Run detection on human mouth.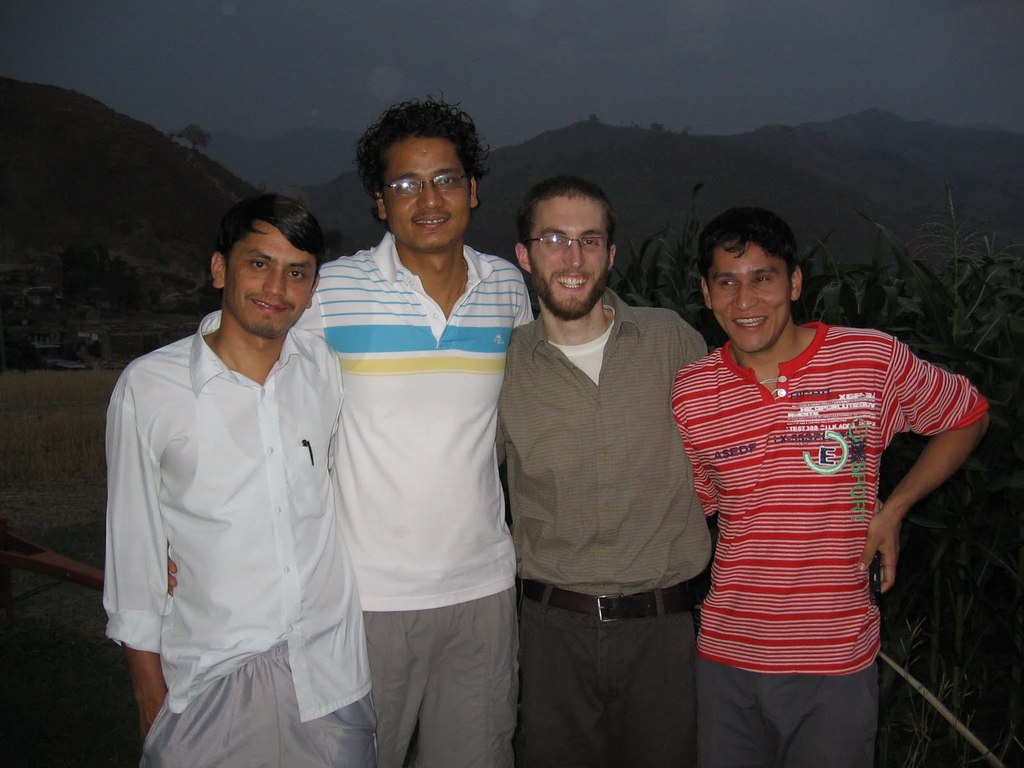
Result: (x1=548, y1=268, x2=594, y2=295).
